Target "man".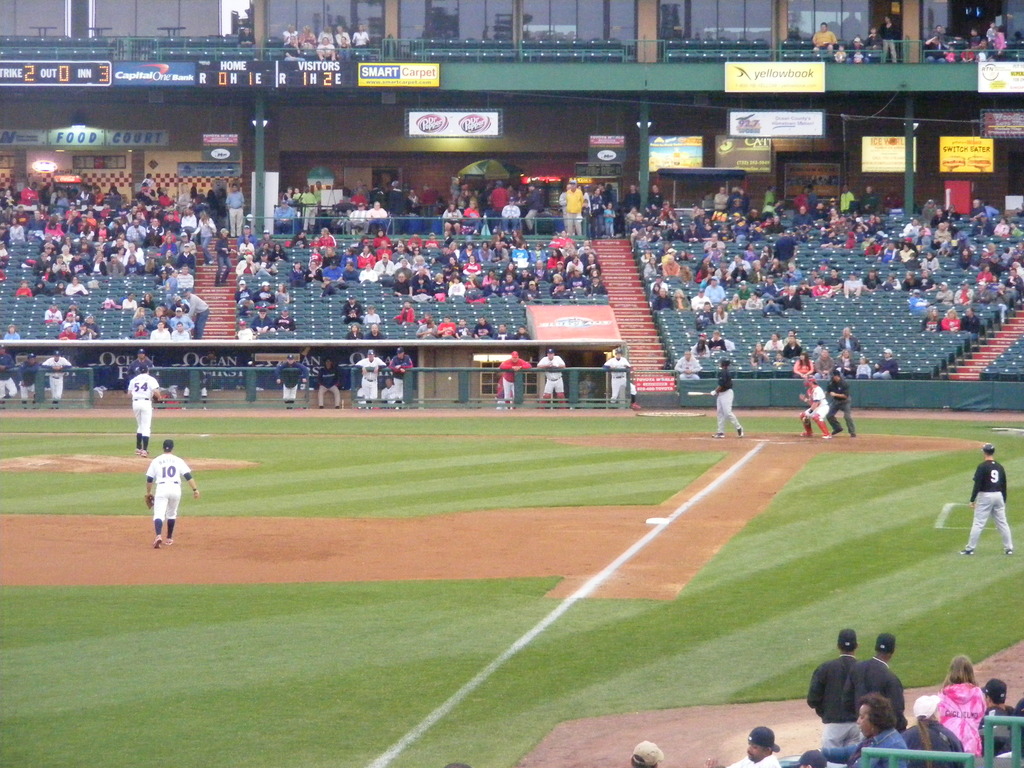
Target region: (left=821, top=367, right=861, bottom=439).
